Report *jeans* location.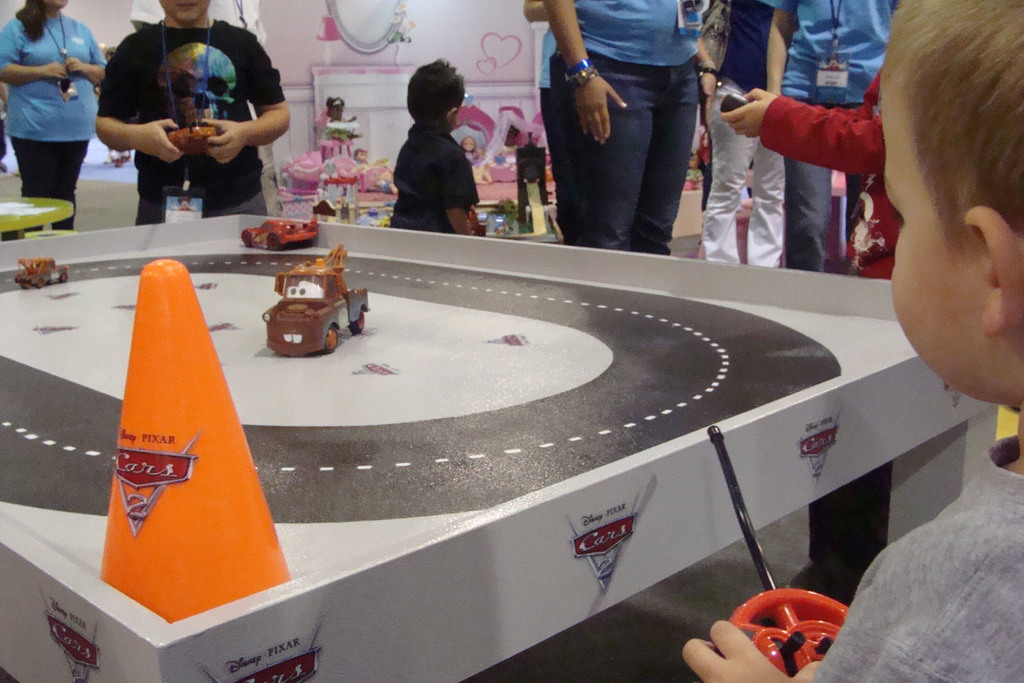
Report: detection(587, 48, 740, 239).
